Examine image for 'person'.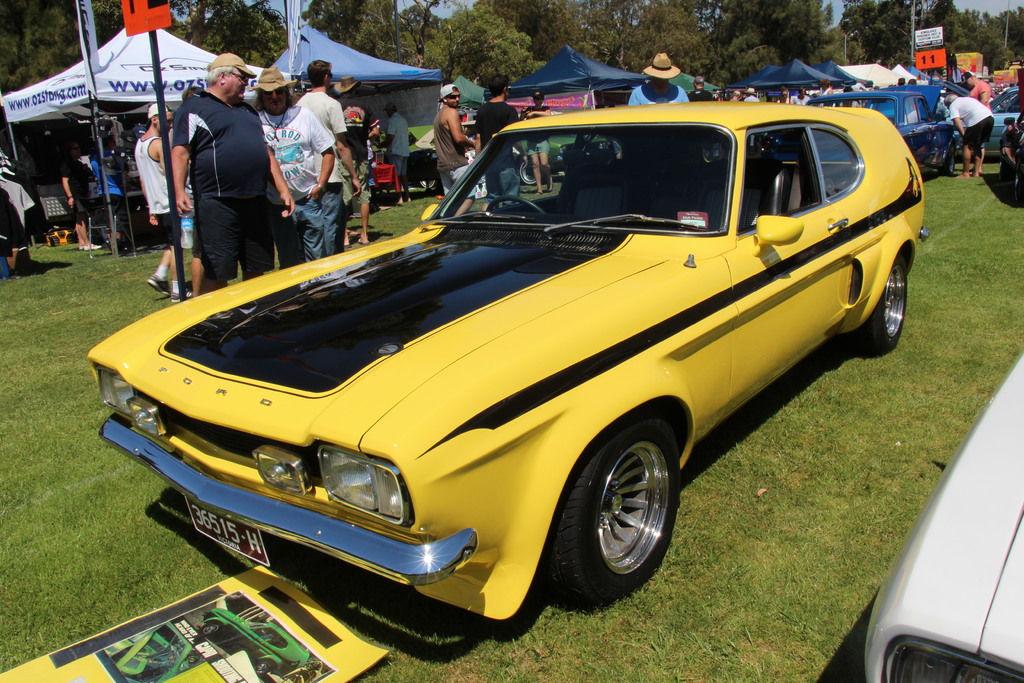
Examination result: <box>60,154,97,244</box>.
